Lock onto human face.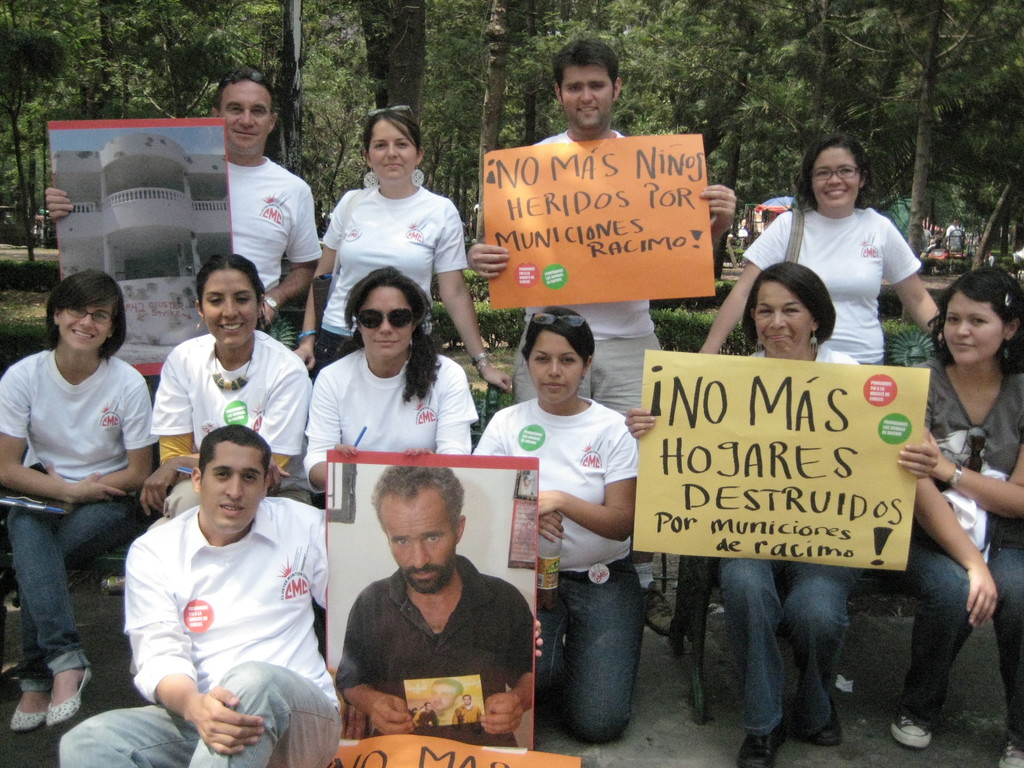
Locked: region(380, 487, 445, 584).
